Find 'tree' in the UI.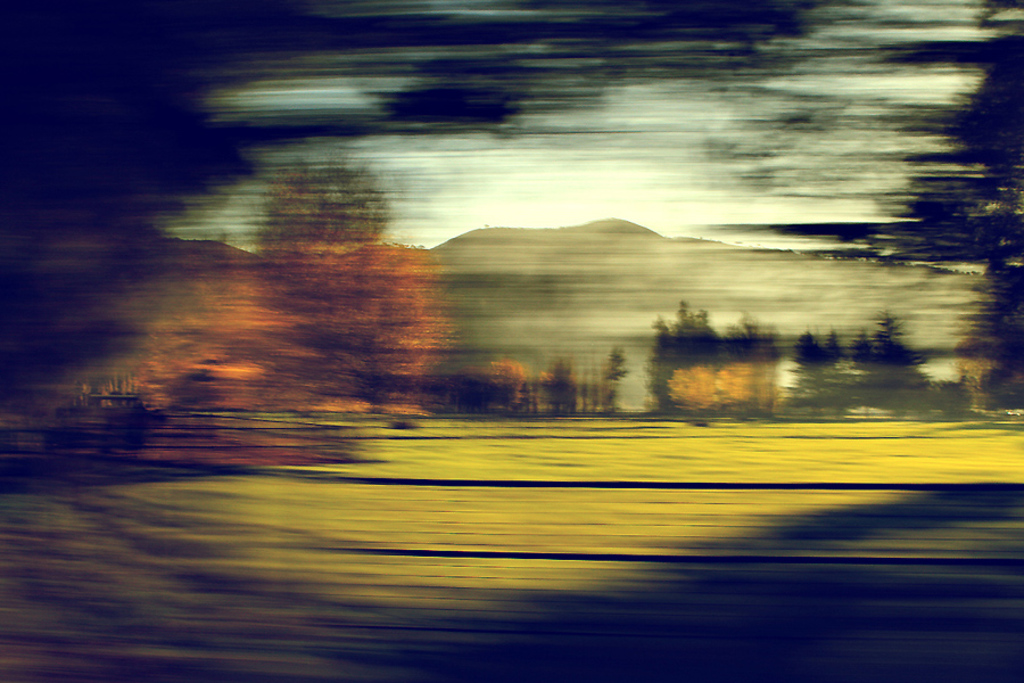
UI element at box=[794, 335, 826, 365].
